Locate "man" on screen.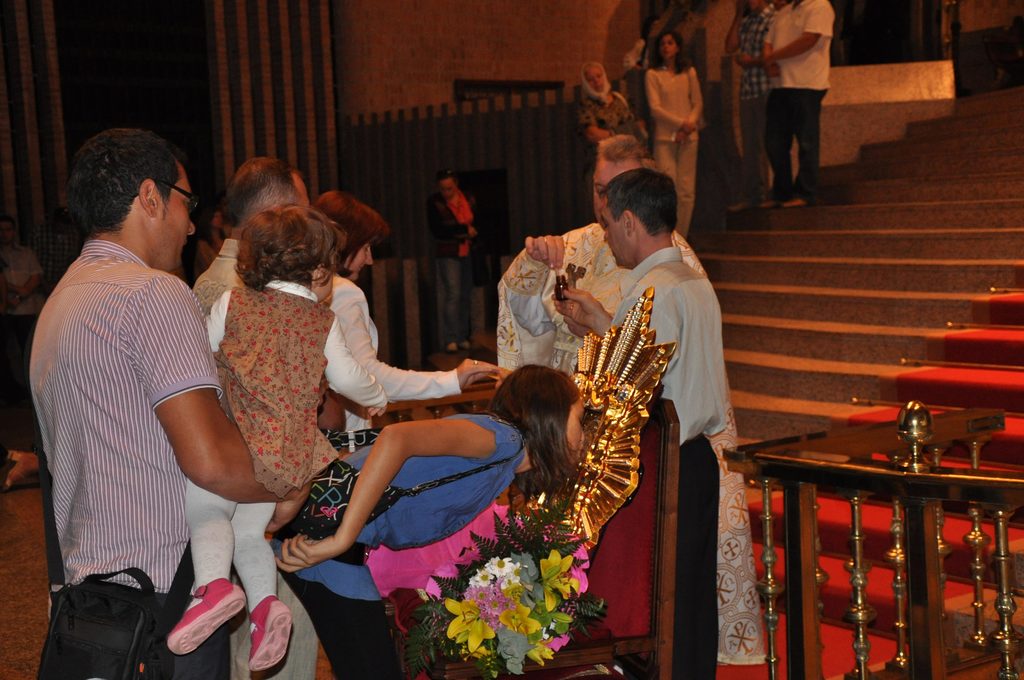
On screen at rect(436, 170, 477, 353).
